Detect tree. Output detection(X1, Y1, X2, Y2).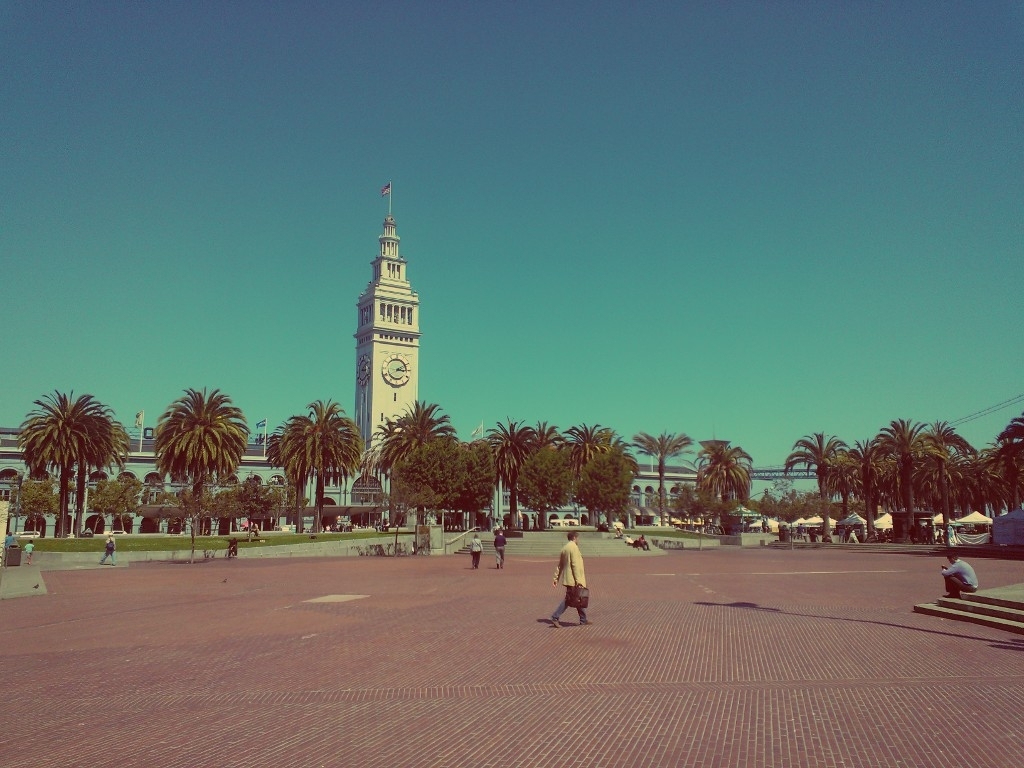
detection(845, 439, 891, 538).
